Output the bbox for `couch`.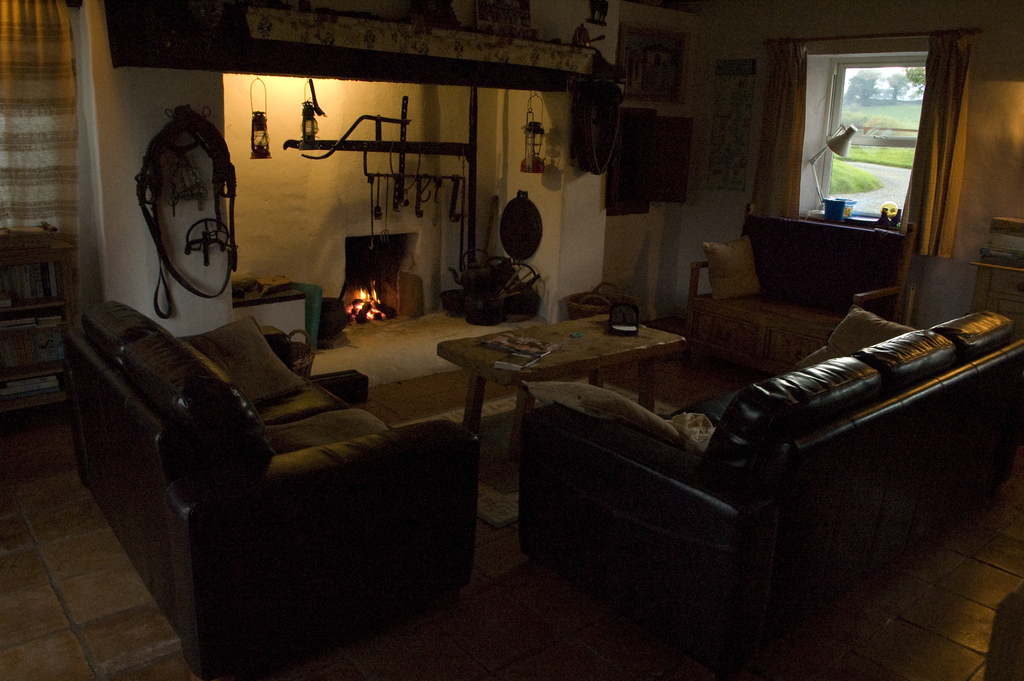
rect(61, 277, 502, 643).
